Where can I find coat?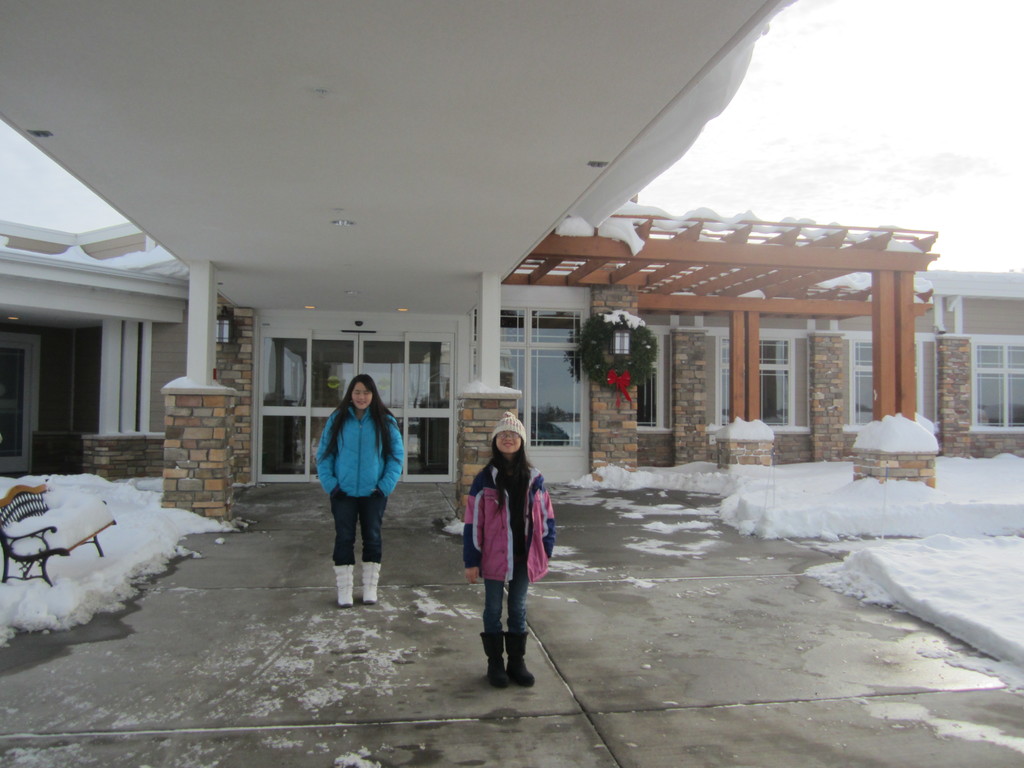
You can find it at region(465, 459, 558, 582).
